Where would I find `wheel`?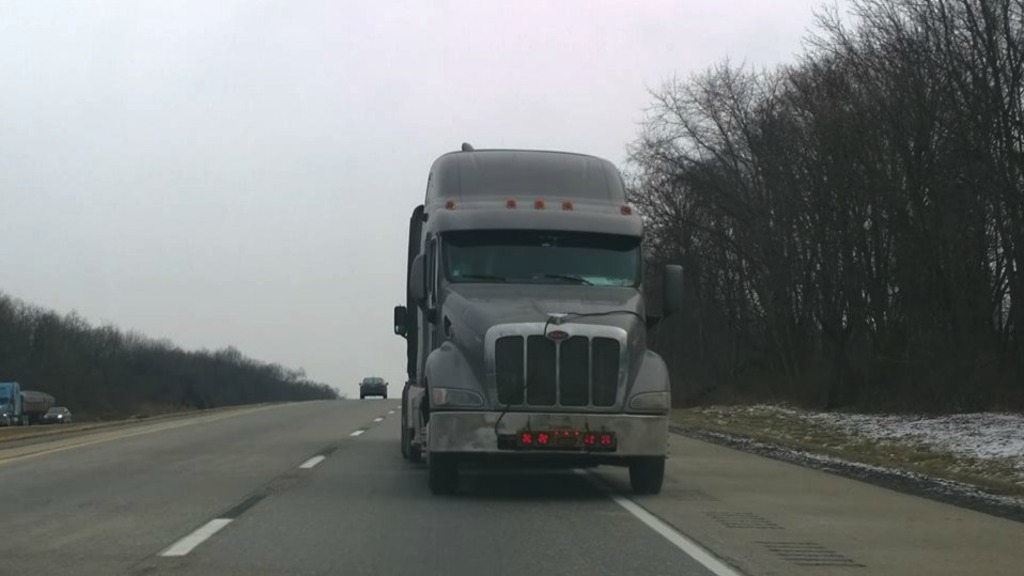
At crop(400, 384, 407, 457).
